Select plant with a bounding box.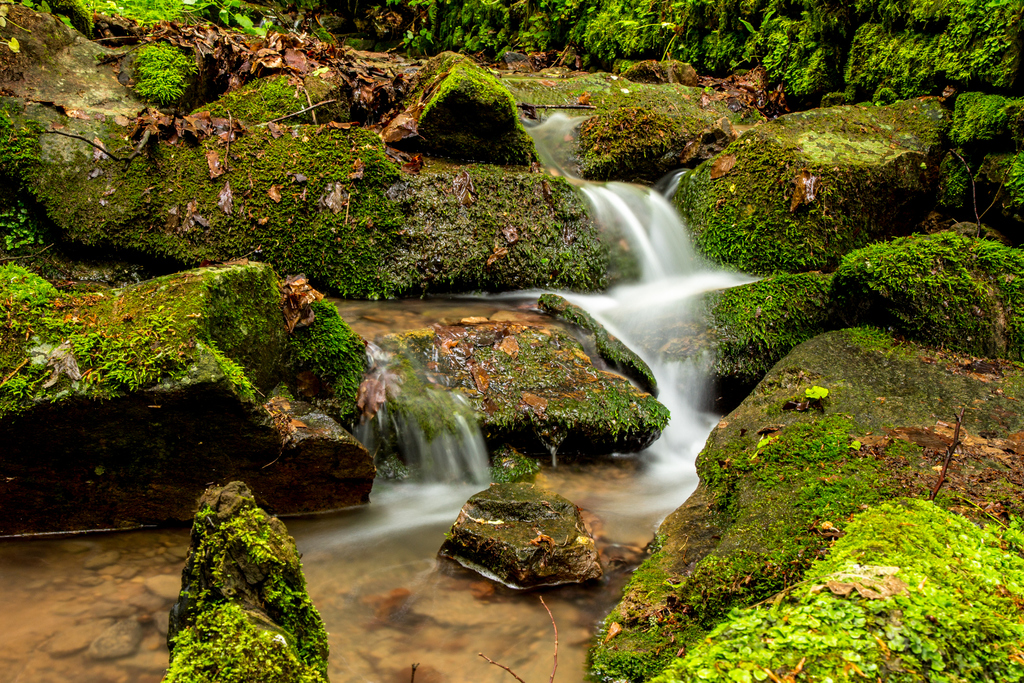
(left=130, top=44, right=198, bottom=106).
